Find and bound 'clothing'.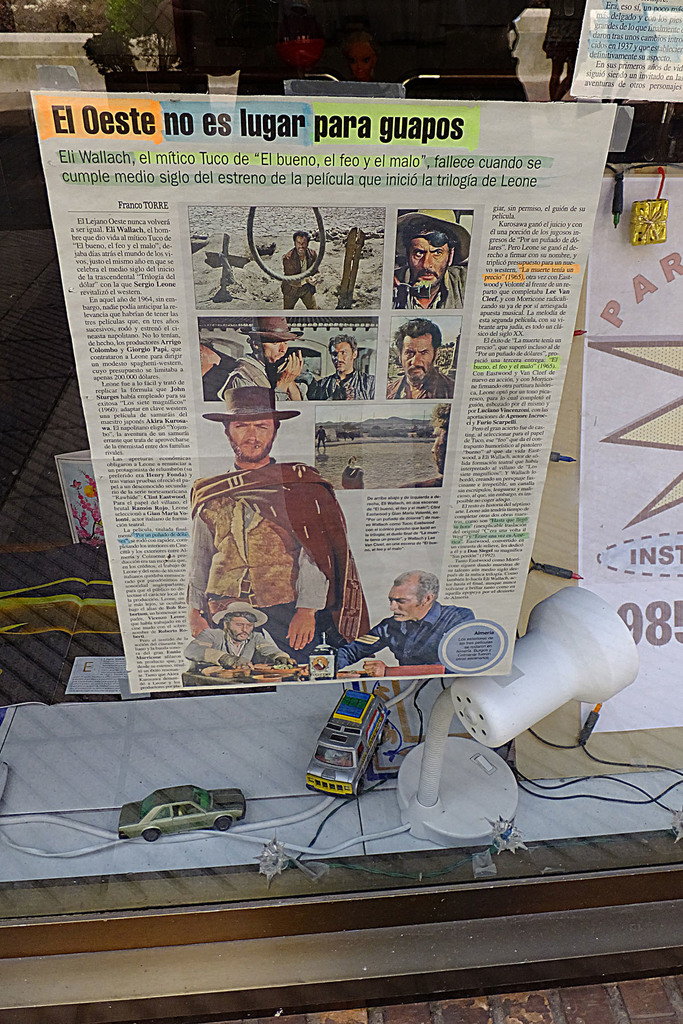
Bound: (331,601,477,673).
